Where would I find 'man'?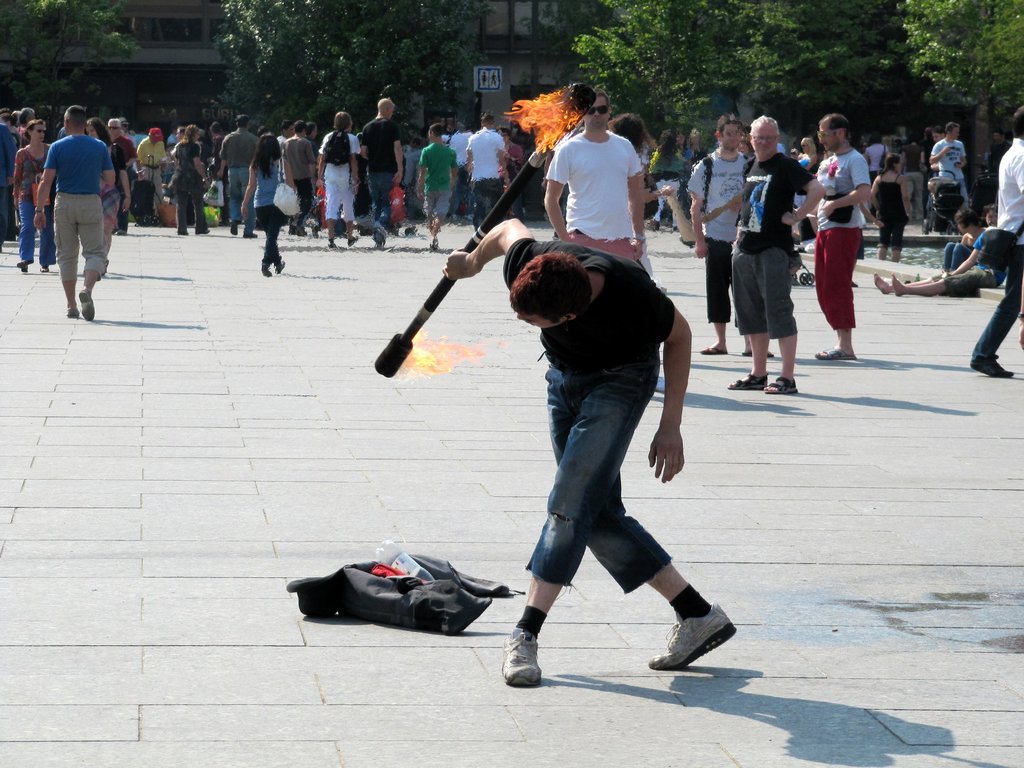
At region(33, 104, 118, 321).
